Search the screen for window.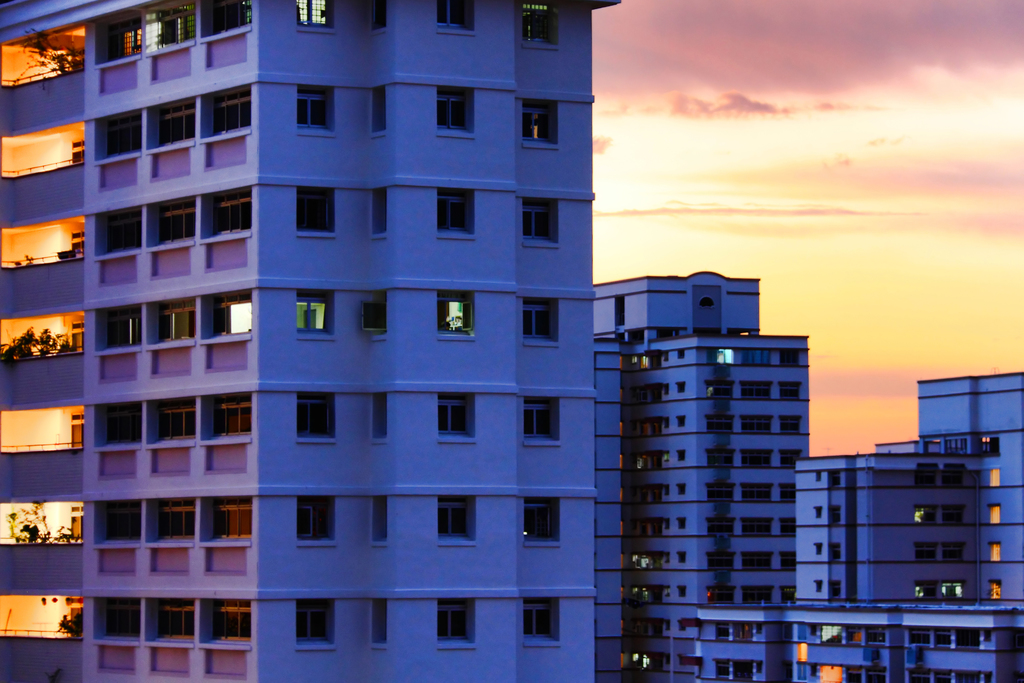
Found at [155,294,200,344].
